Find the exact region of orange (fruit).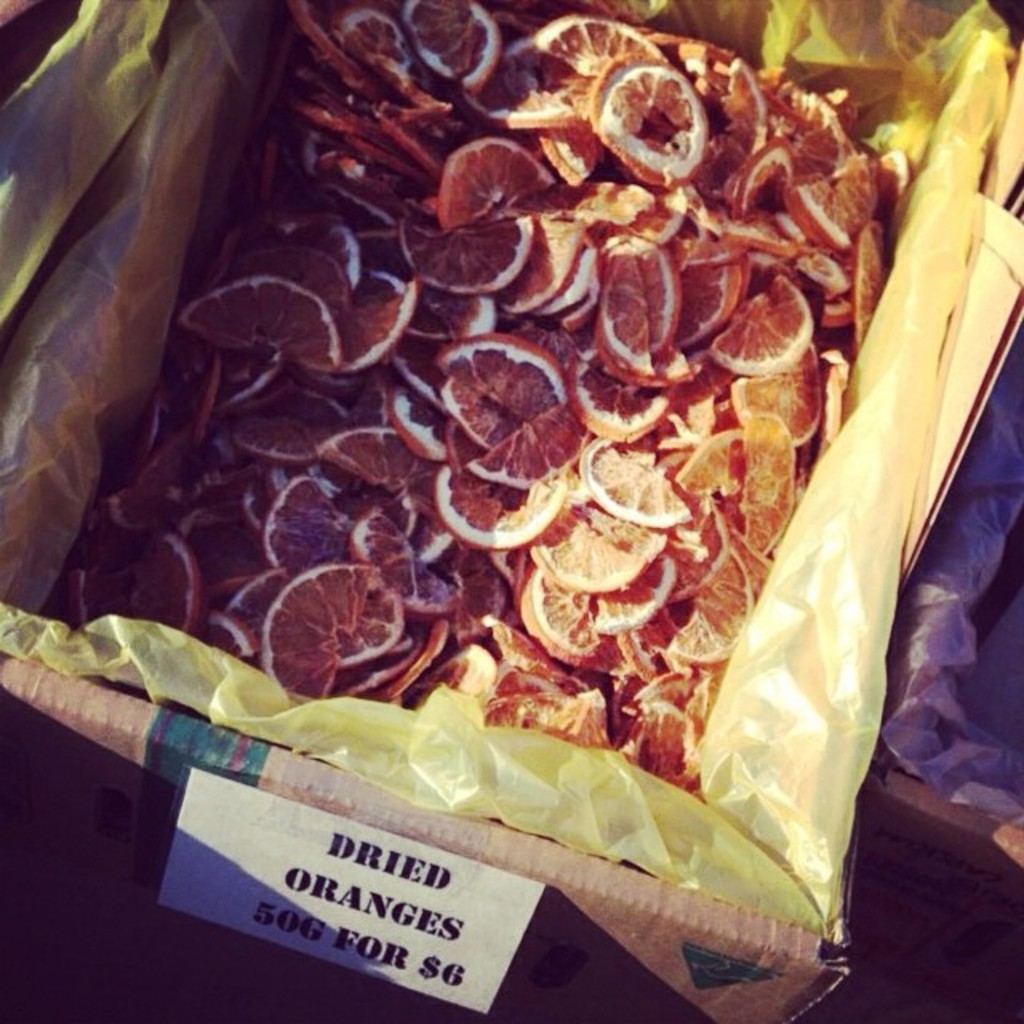
Exact region: region(434, 139, 536, 211).
